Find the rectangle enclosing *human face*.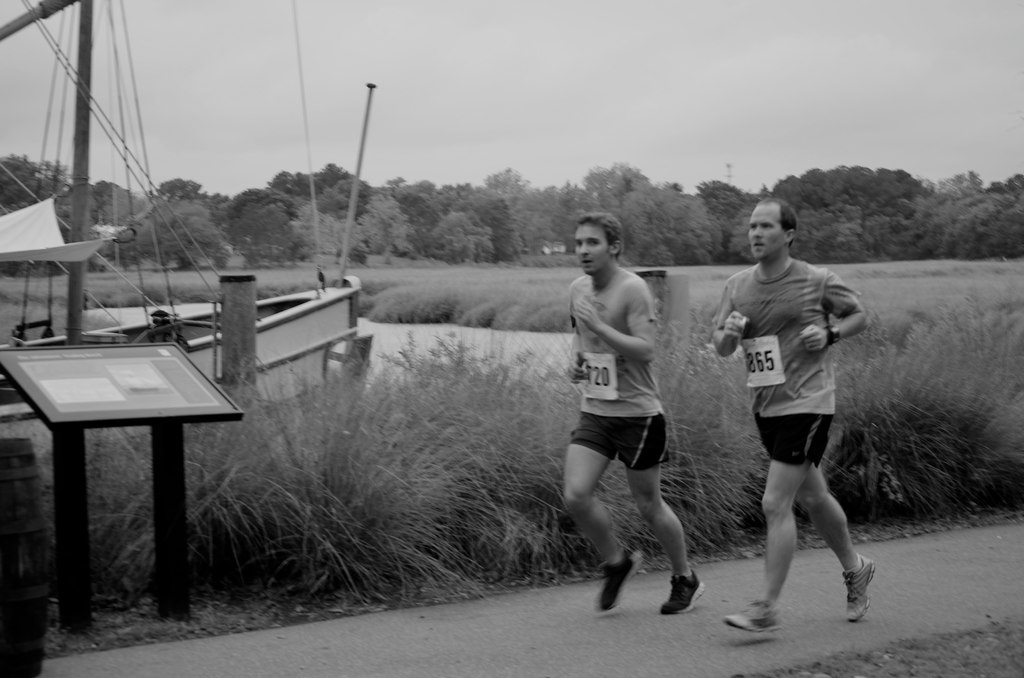
575,224,611,273.
